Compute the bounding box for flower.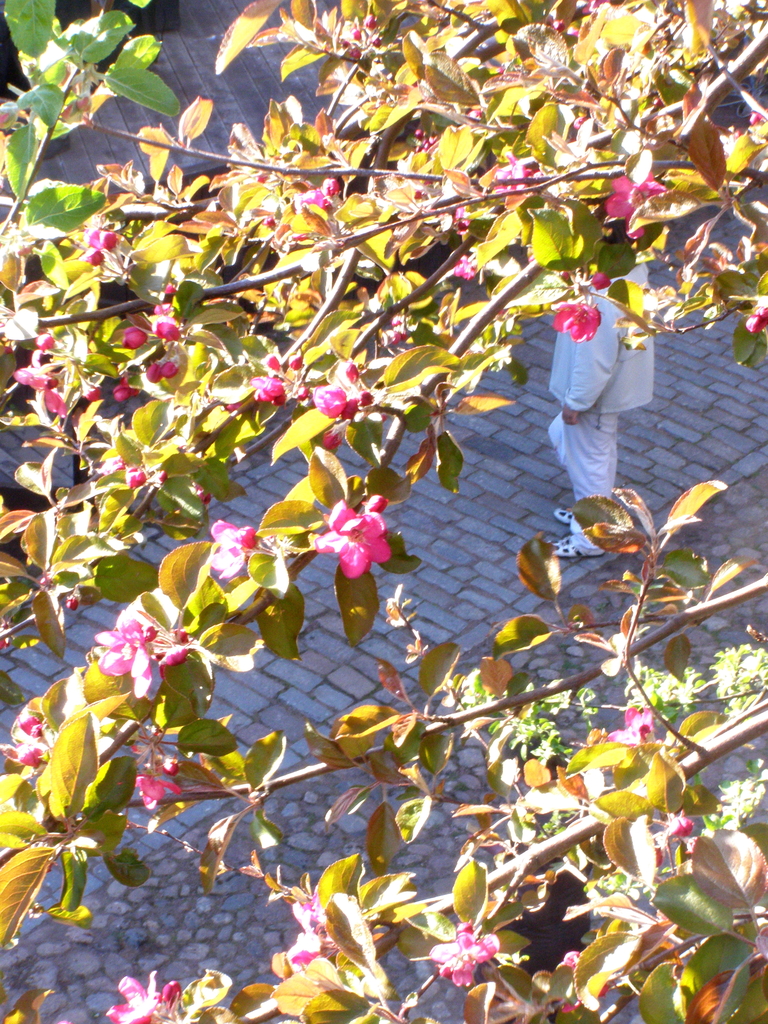
region(417, 923, 517, 991).
